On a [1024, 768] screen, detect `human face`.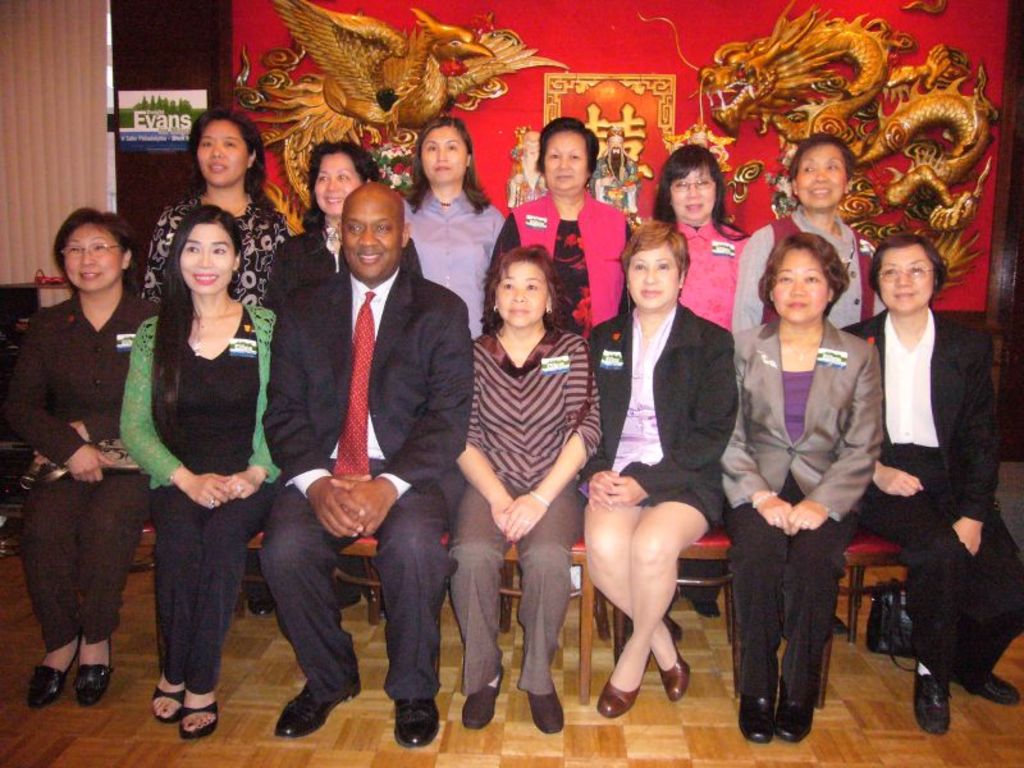
<bbox>196, 119, 244, 187</bbox>.
